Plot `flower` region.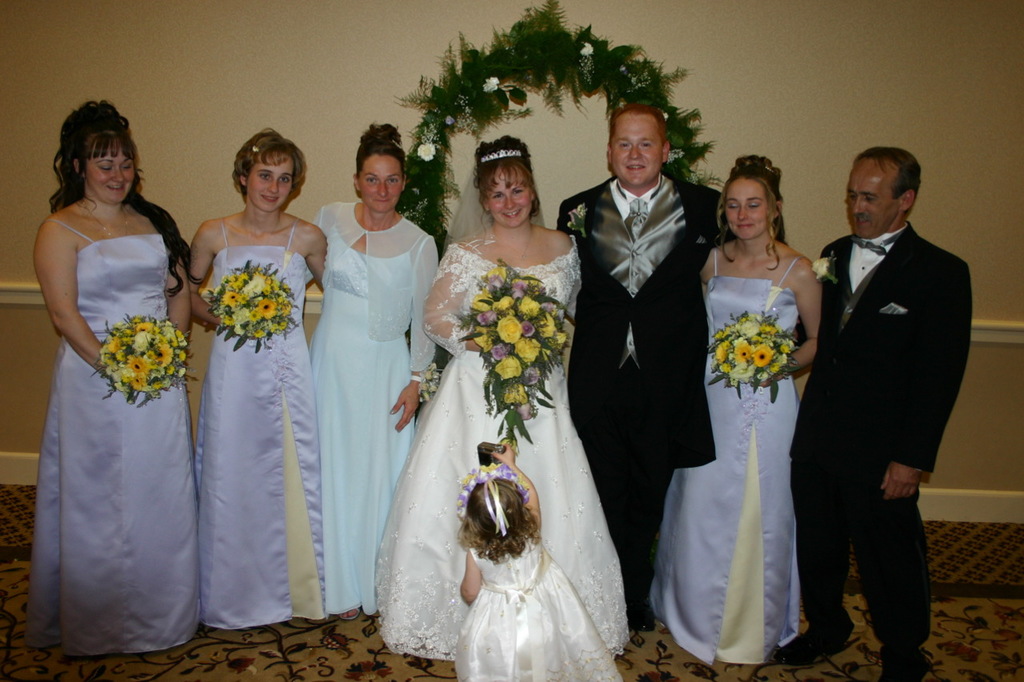
Plotted at l=258, t=300, r=277, b=321.
